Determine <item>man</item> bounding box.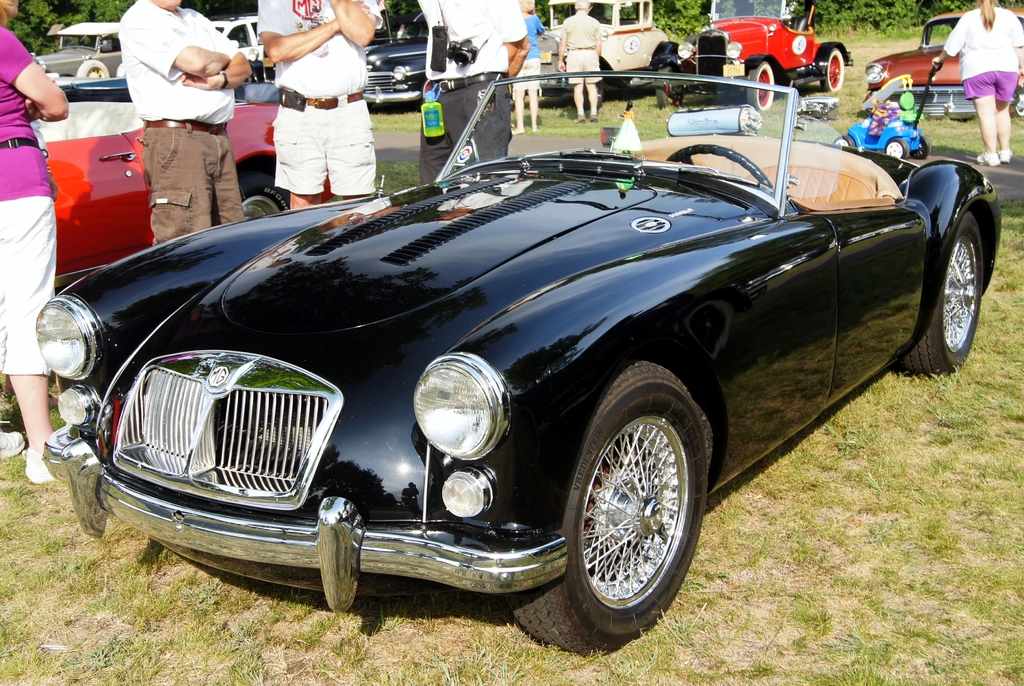
Determined: 116 0 252 241.
